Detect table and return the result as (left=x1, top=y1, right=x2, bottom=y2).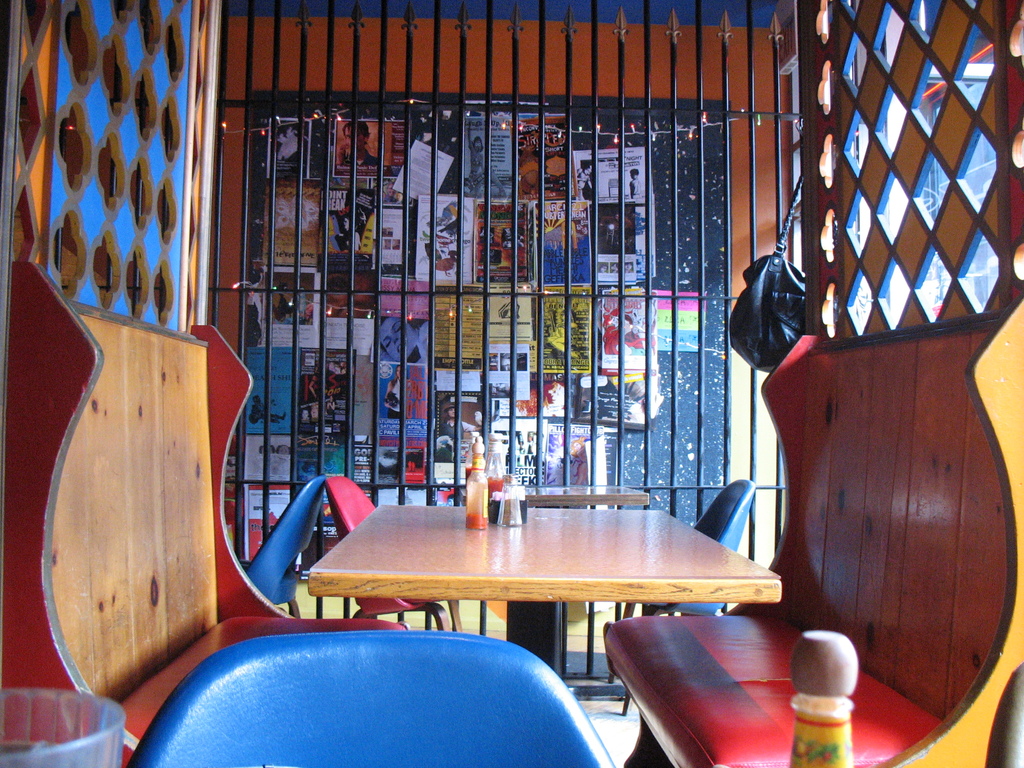
(left=456, top=485, right=646, bottom=506).
